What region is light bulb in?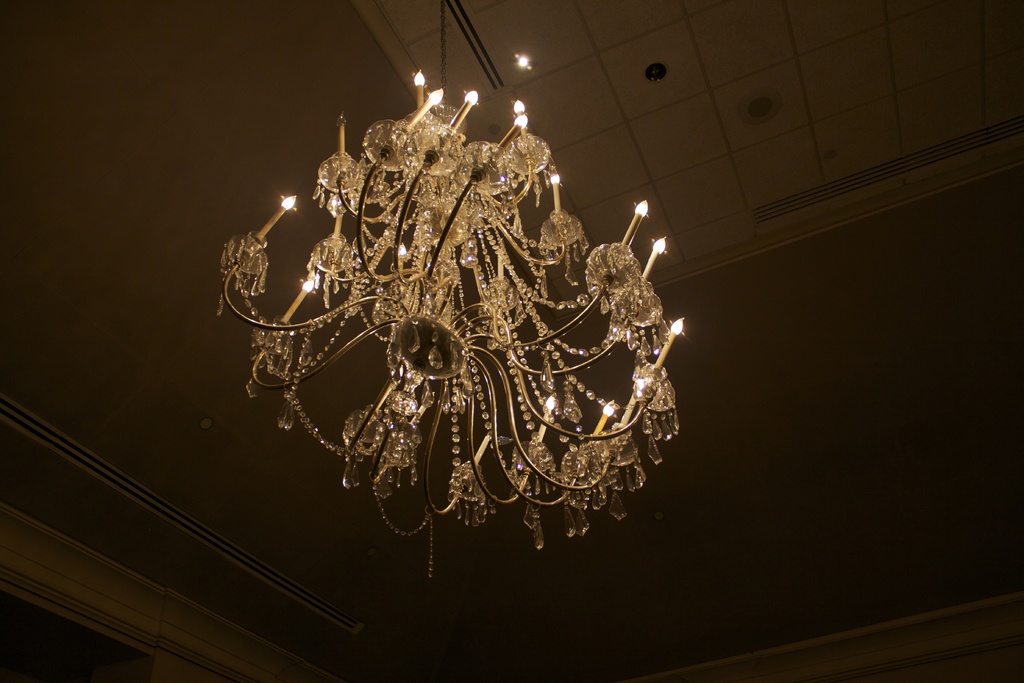
(653, 234, 666, 254).
